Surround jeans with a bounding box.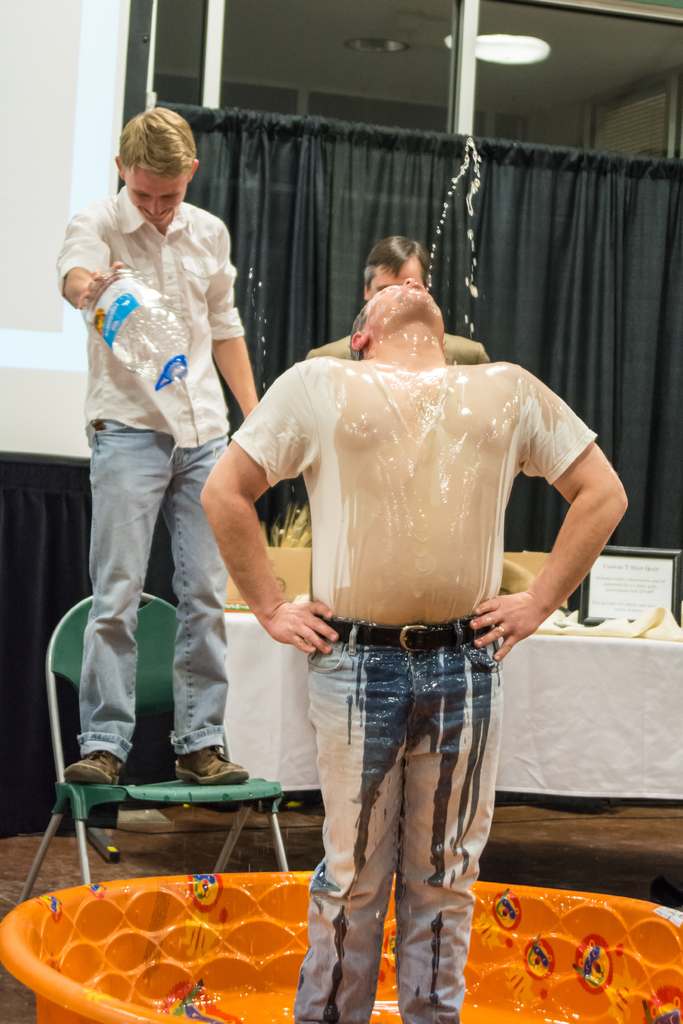
82:431:227:755.
